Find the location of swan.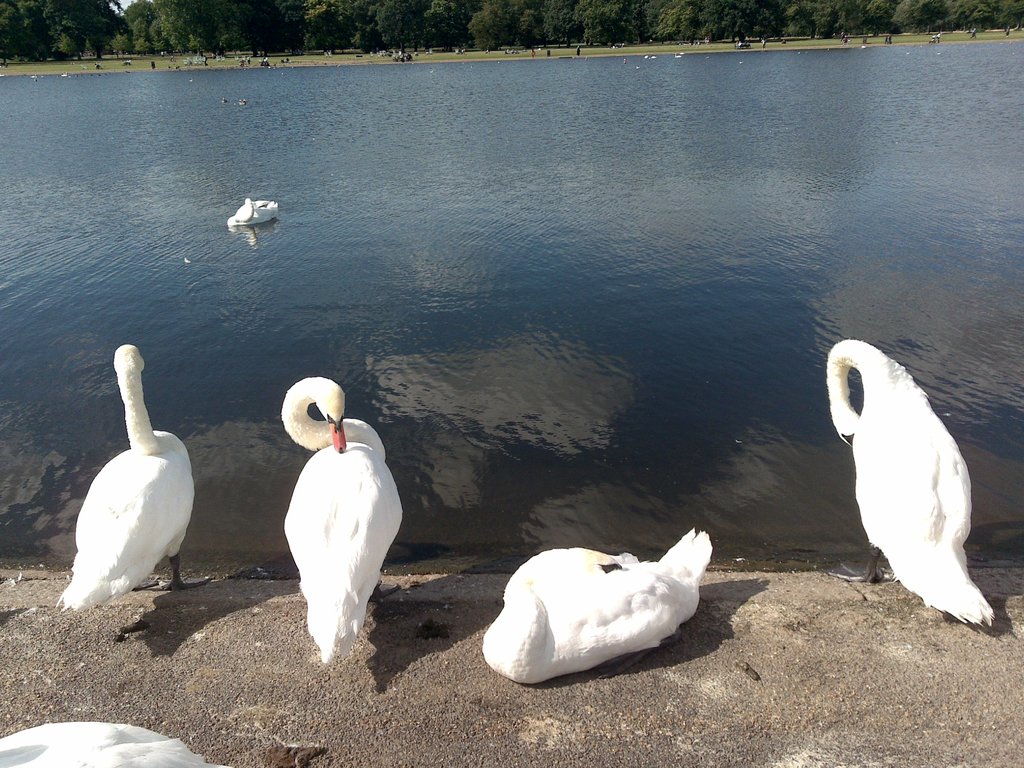
Location: <box>826,337,995,626</box>.
